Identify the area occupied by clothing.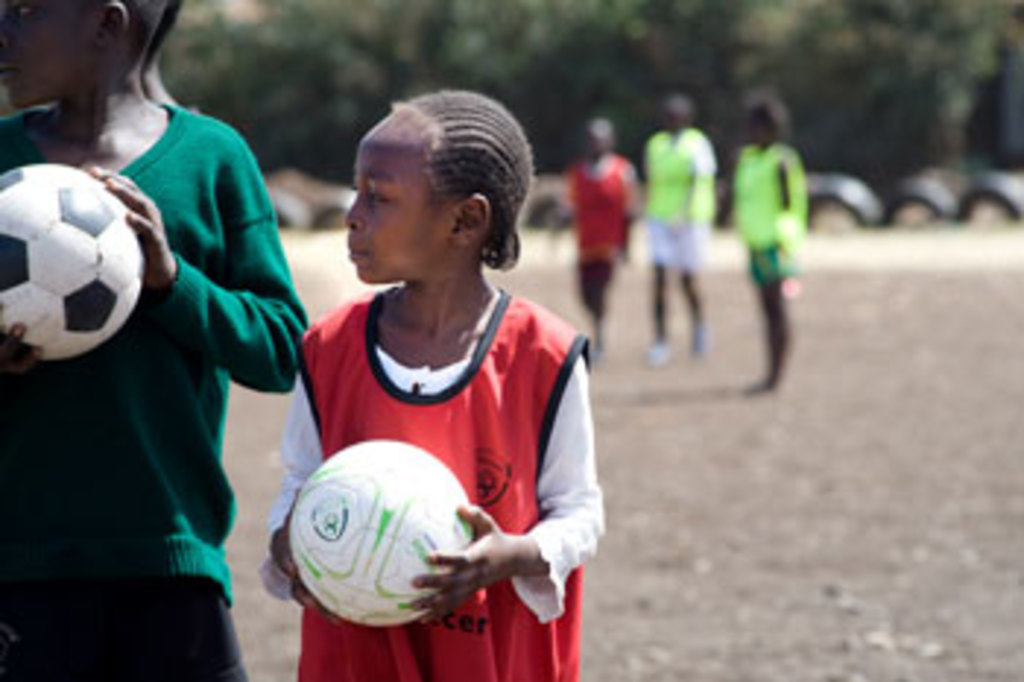
Area: <region>0, 100, 310, 679</region>.
